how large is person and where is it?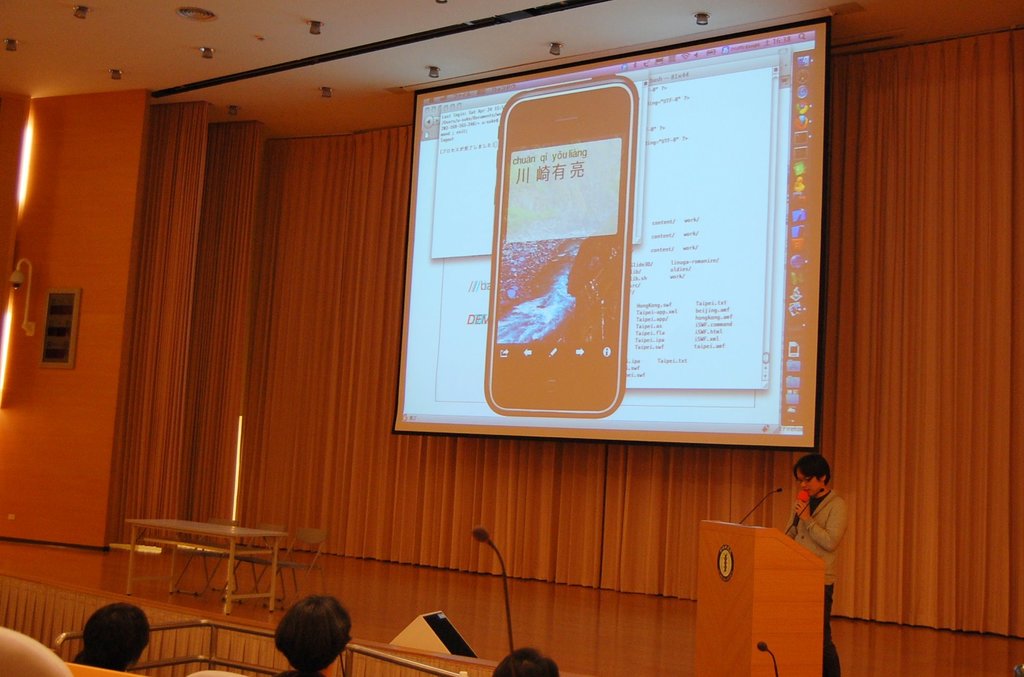
Bounding box: BBox(69, 598, 150, 676).
